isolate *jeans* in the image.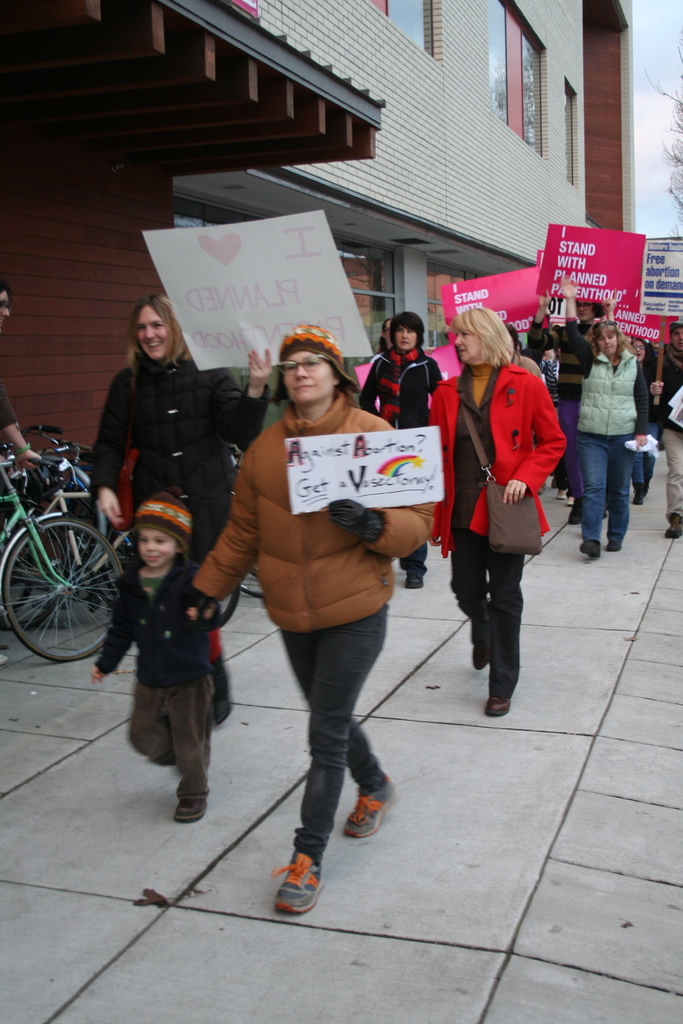
Isolated region: (left=290, top=614, right=397, bottom=863).
